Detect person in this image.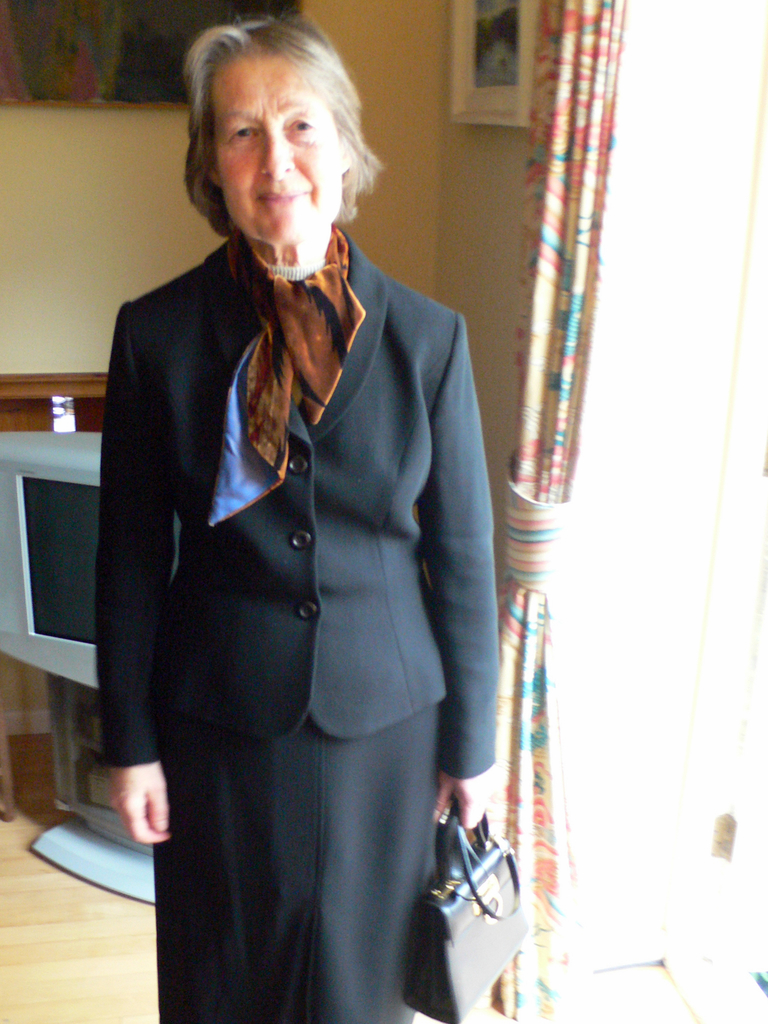
Detection: {"x1": 85, "y1": 17, "x2": 501, "y2": 1023}.
